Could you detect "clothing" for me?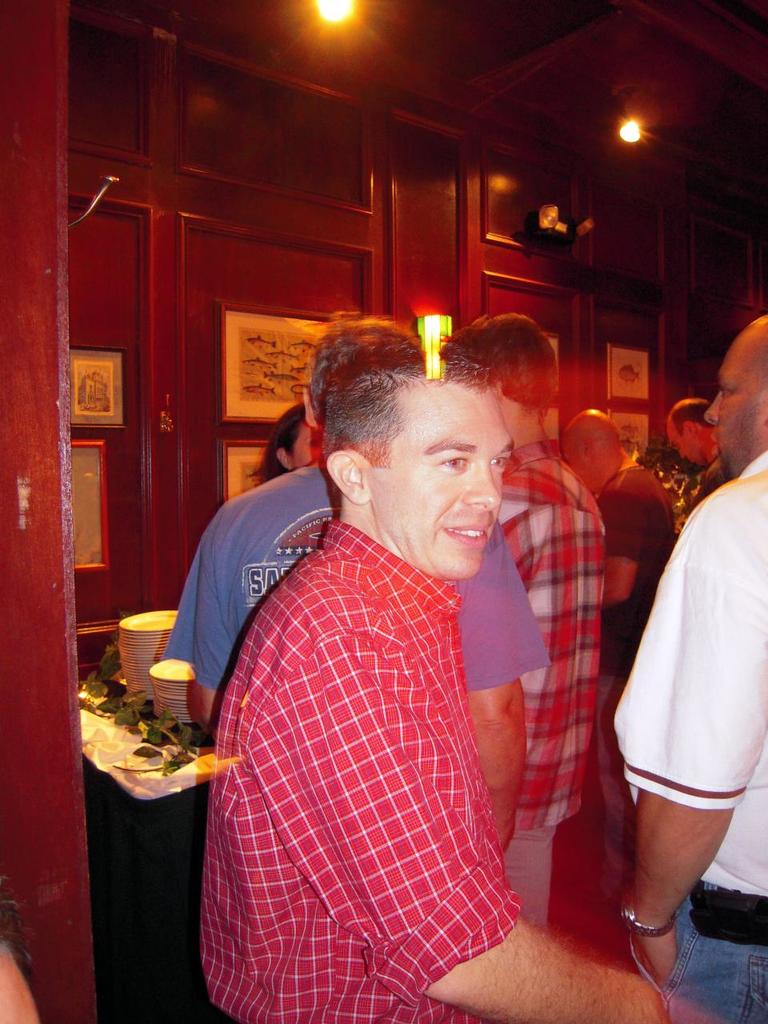
Detection result: {"x1": 693, "y1": 462, "x2": 732, "y2": 522}.
